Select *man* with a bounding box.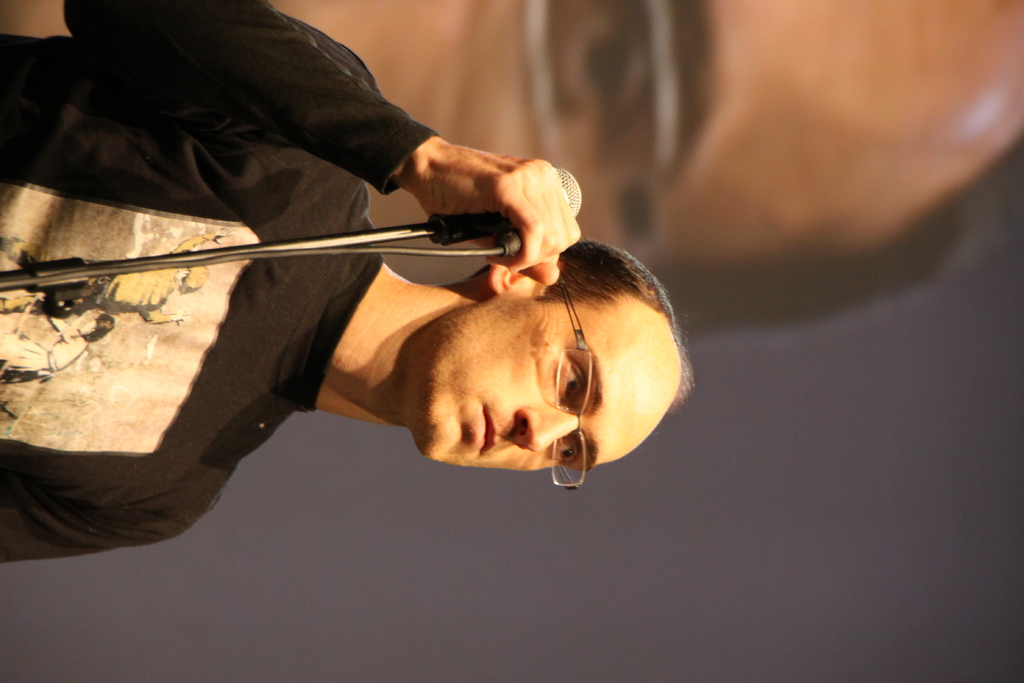
62:10:705:575.
